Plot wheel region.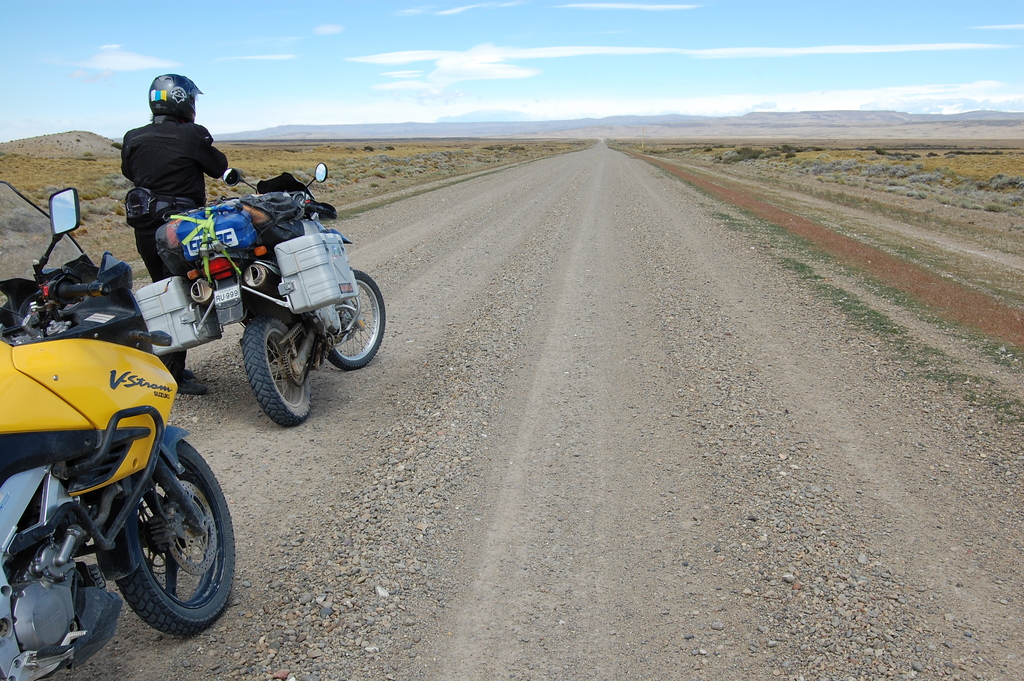
Plotted at BBox(114, 435, 240, 641).
